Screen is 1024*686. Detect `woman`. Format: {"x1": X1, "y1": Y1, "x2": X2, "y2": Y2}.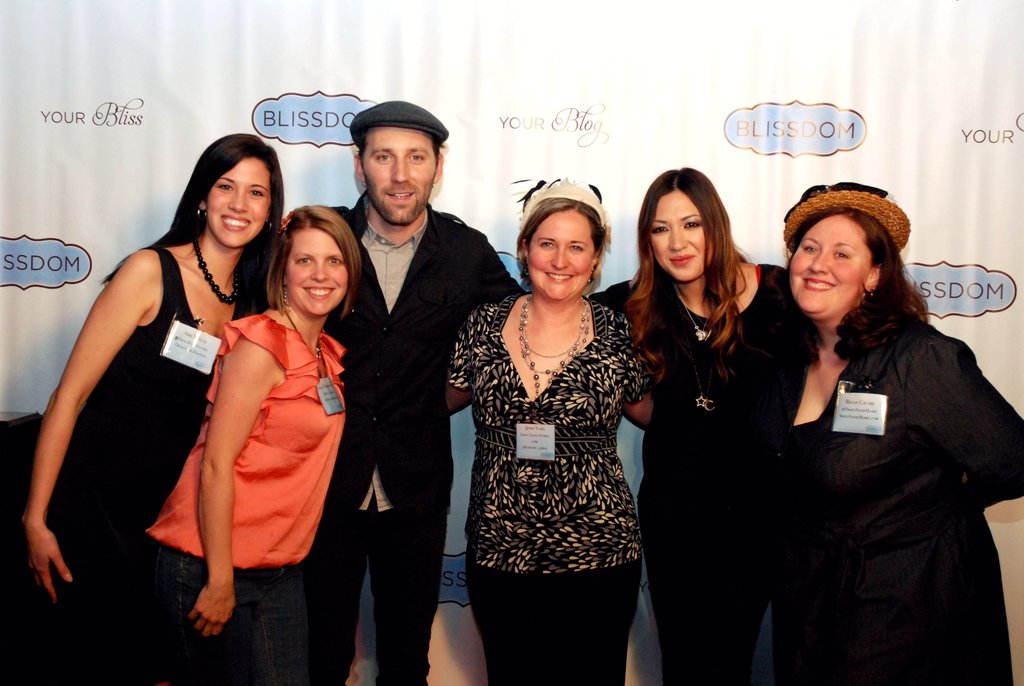
{"x1": 437, "y1": 163, "x2": 662, "y2": 685}.
